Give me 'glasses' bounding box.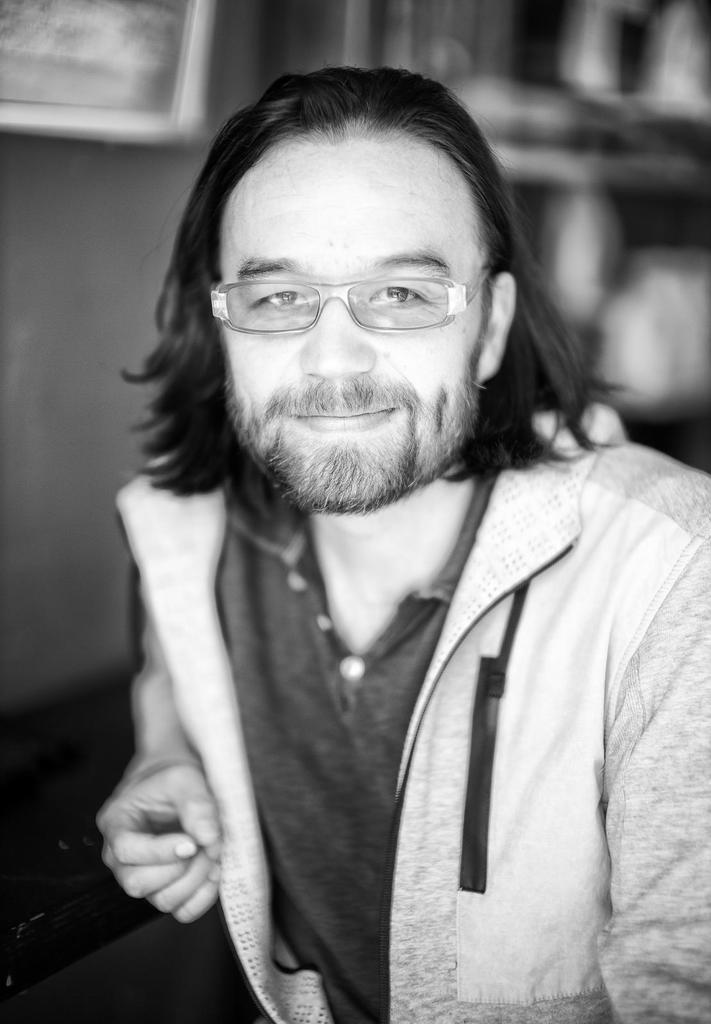
{"x1": 204, "y1": 259, "x2": 492, "y2": 338}.
